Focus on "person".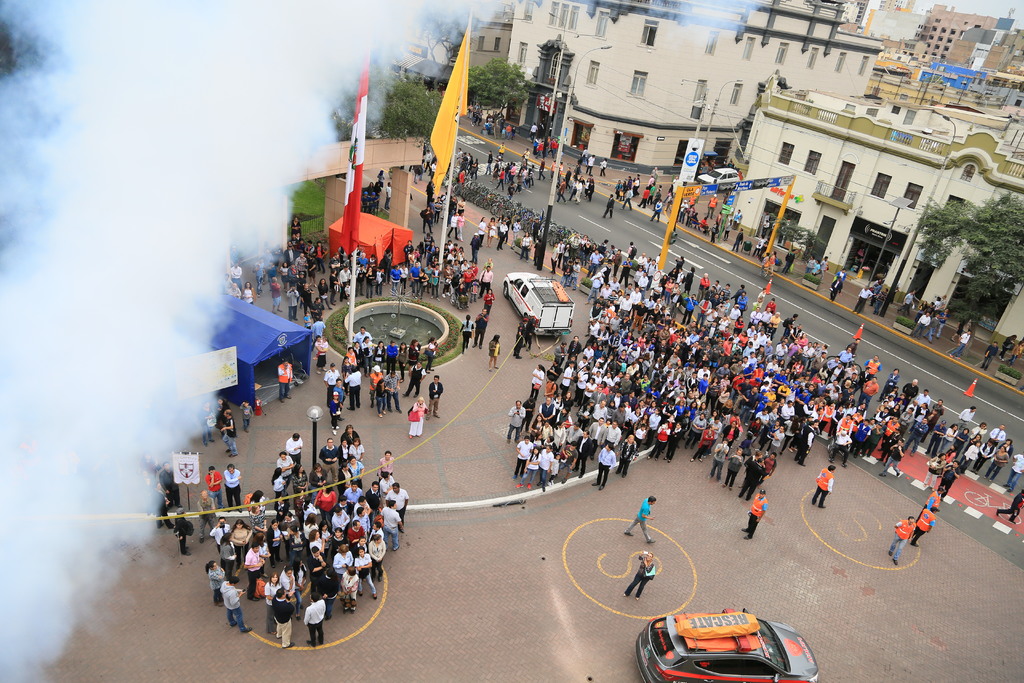
Focused at 623/498/659/543.
